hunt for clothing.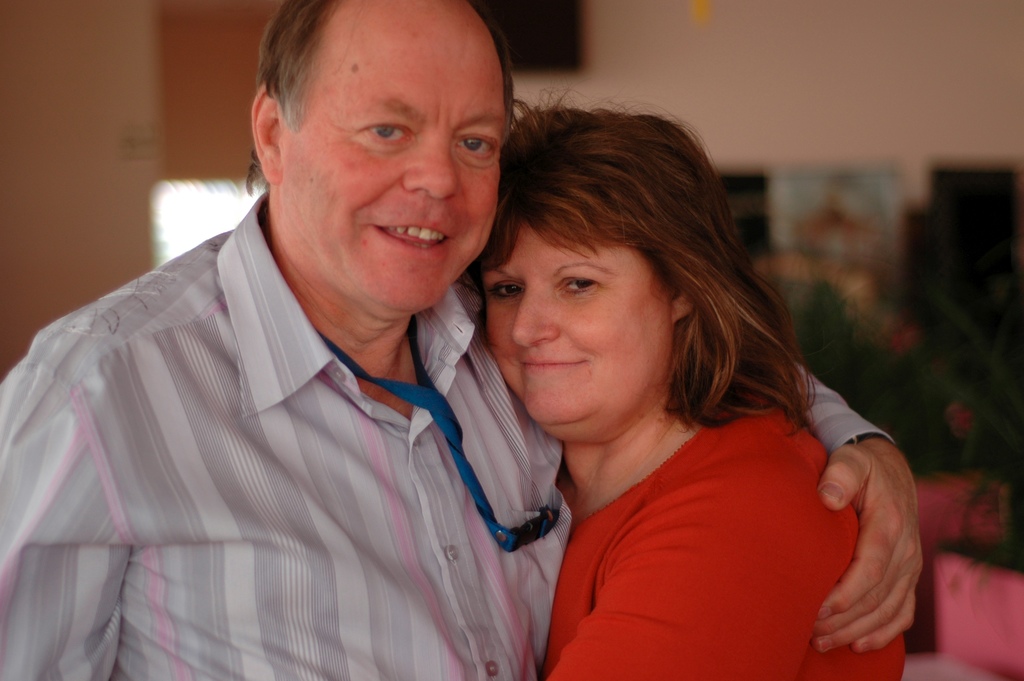
Hunted down at (left=0, top=188, right=899, bottom=680).
